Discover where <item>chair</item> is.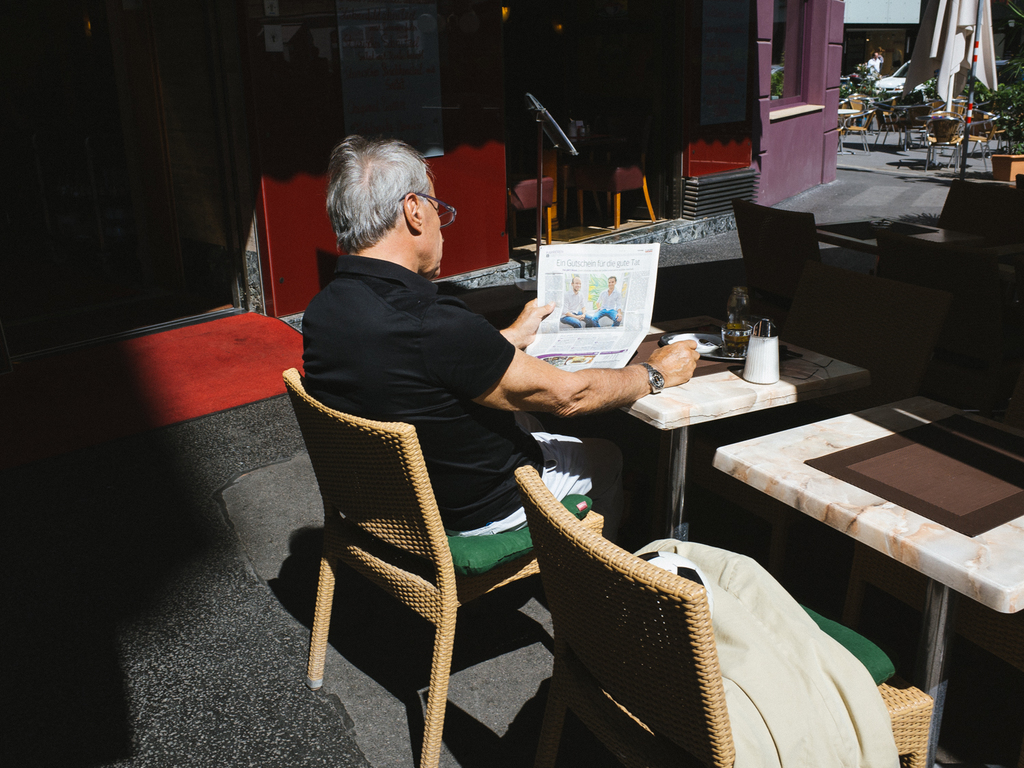
Discovered at select_region(513, 466, 933, 767).
